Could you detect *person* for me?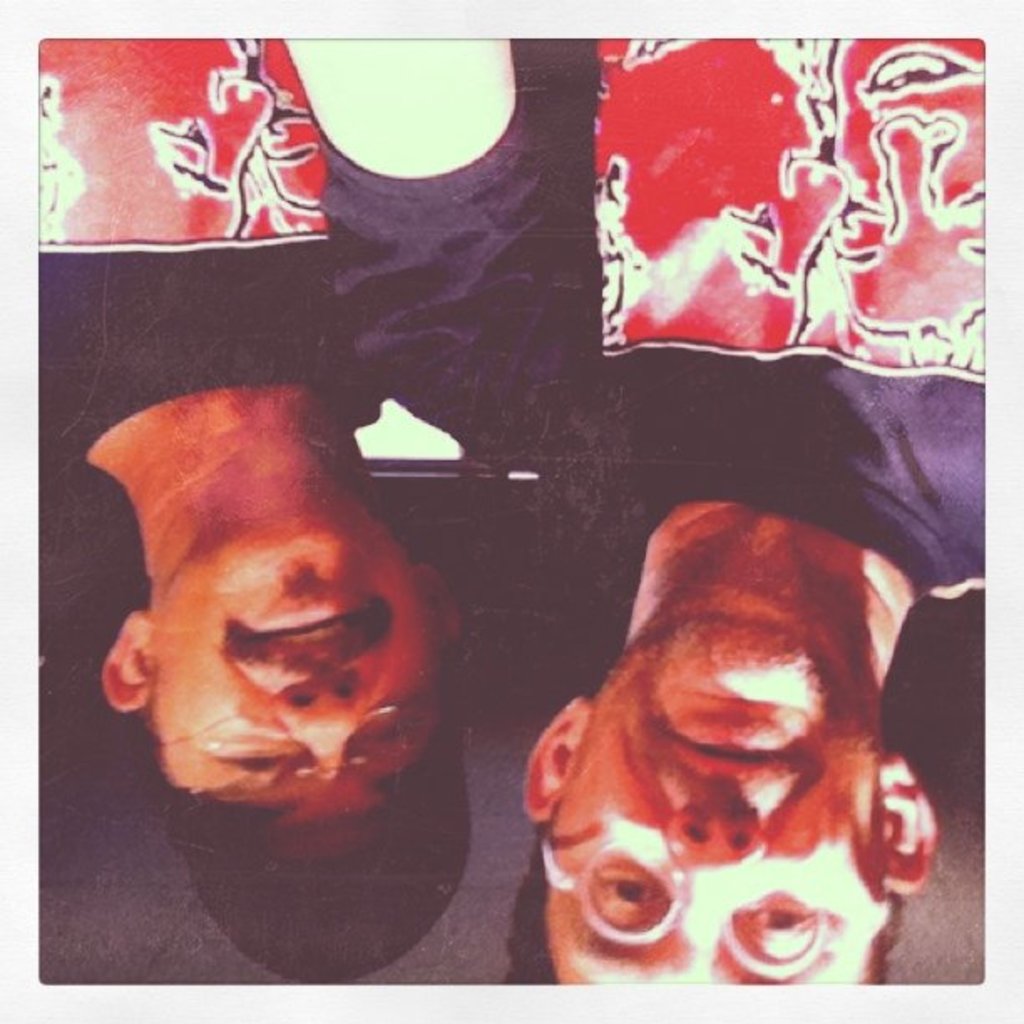
Detection result: 42:37:479:987.
